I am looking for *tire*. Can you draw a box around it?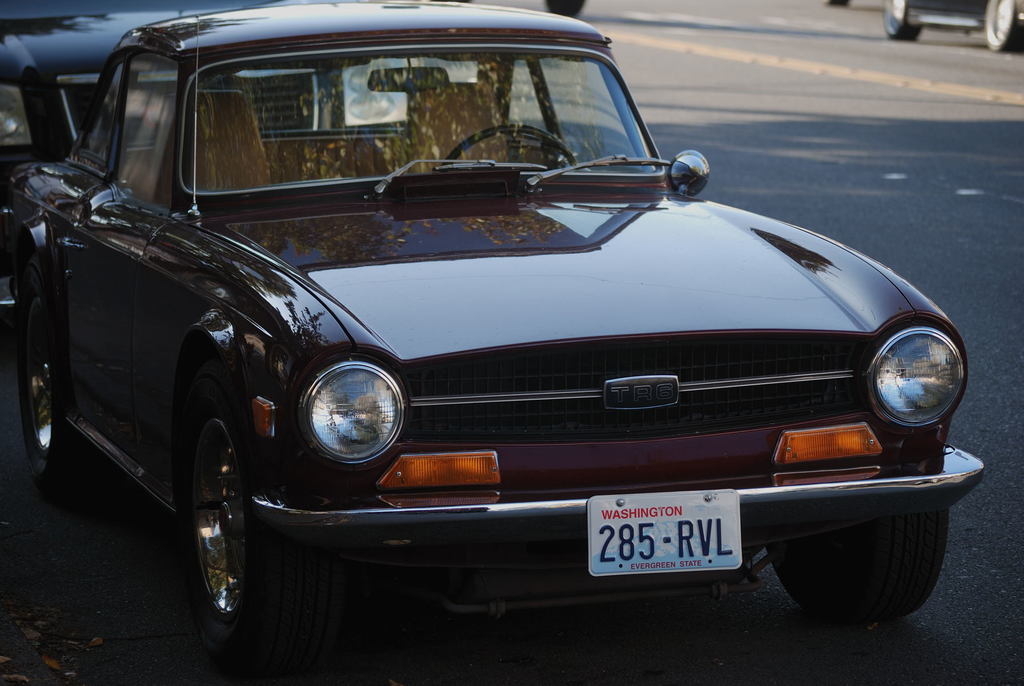
Sure, the bounding box is x1=177 y1=389 x2=266 y2=646.
